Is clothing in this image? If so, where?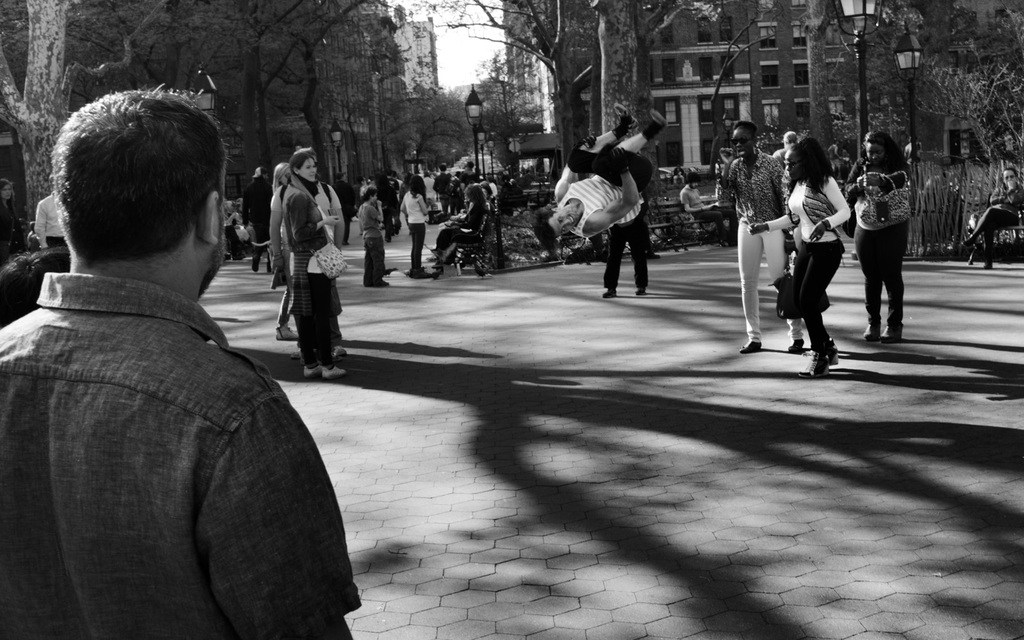
Yes, at {"x1": 437, "y1": 200, "x2": 483, "y2": 256}.
